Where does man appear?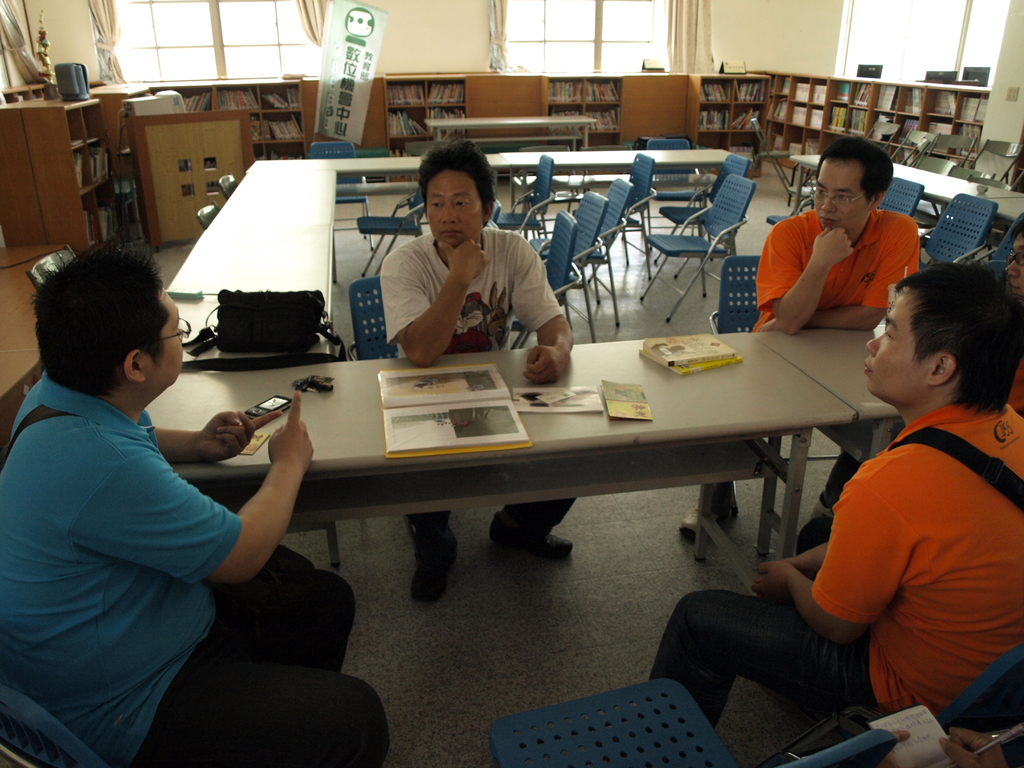
Appears at <region>375, 138, 588, 611</region>.
